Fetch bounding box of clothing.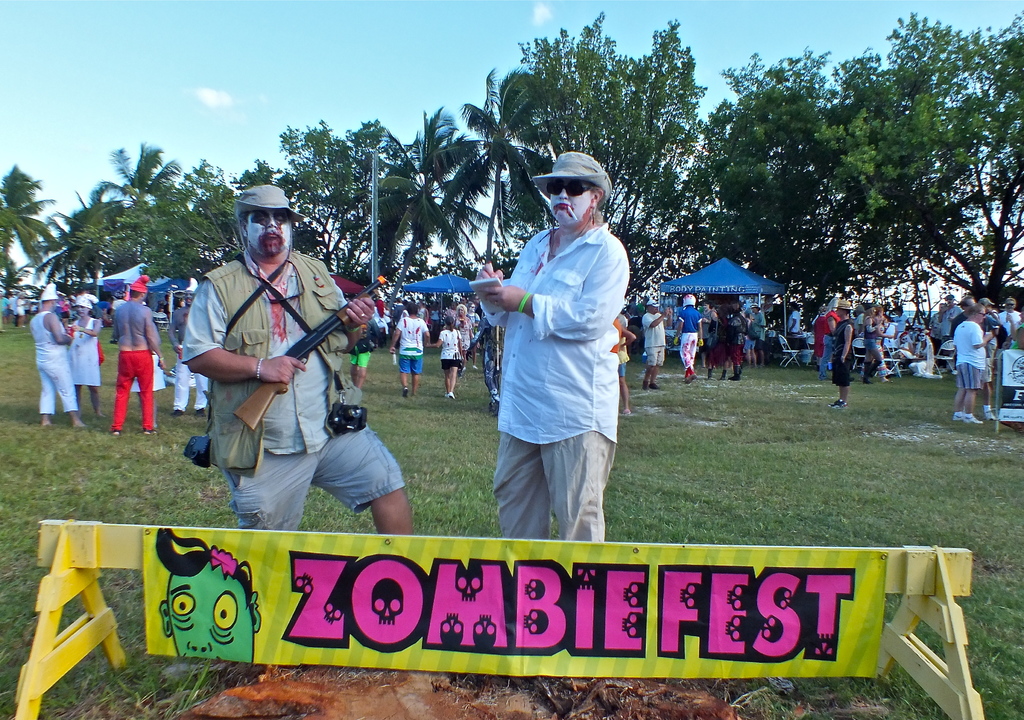
Bbox: x1=456 y1=318 x2=472 y2=354.
